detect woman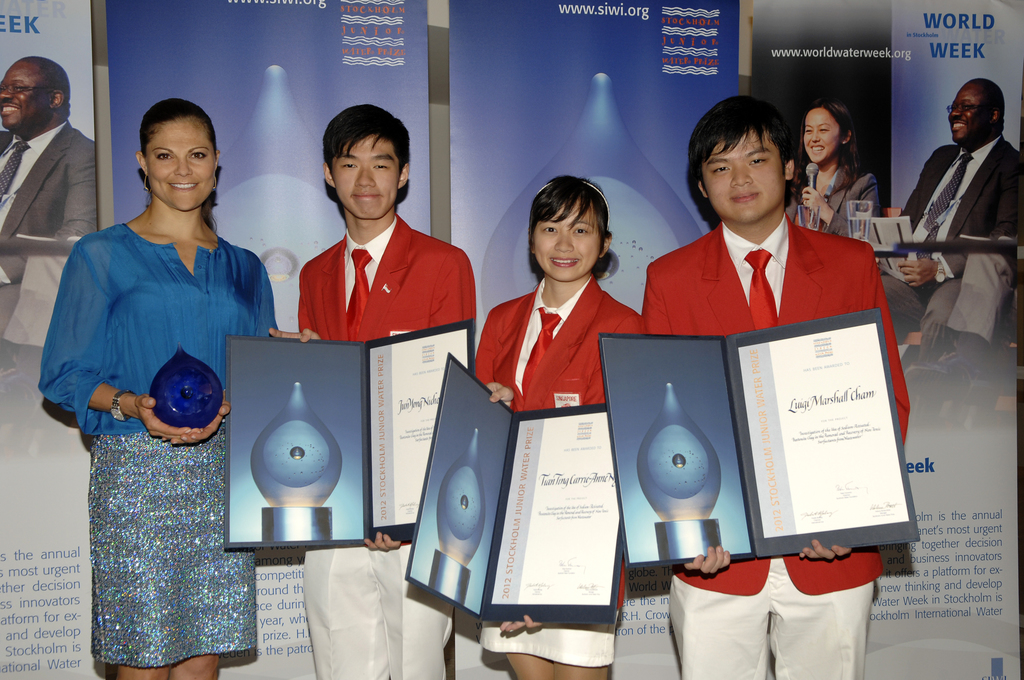
(36,101,282,679)
